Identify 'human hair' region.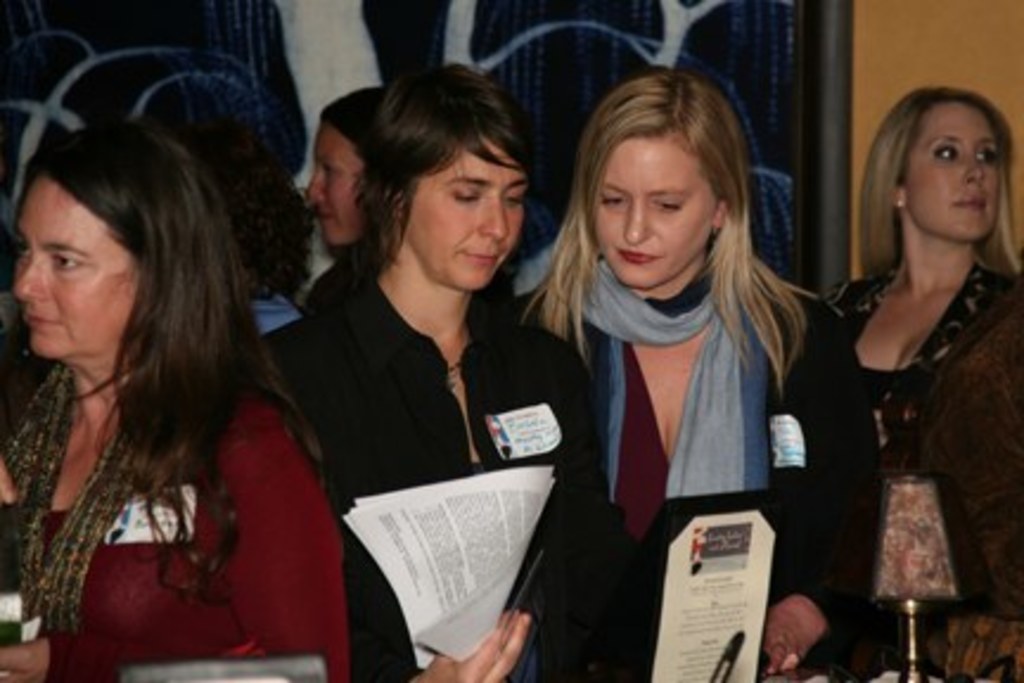
Region: bbox=(353, 62, 536, 308).
